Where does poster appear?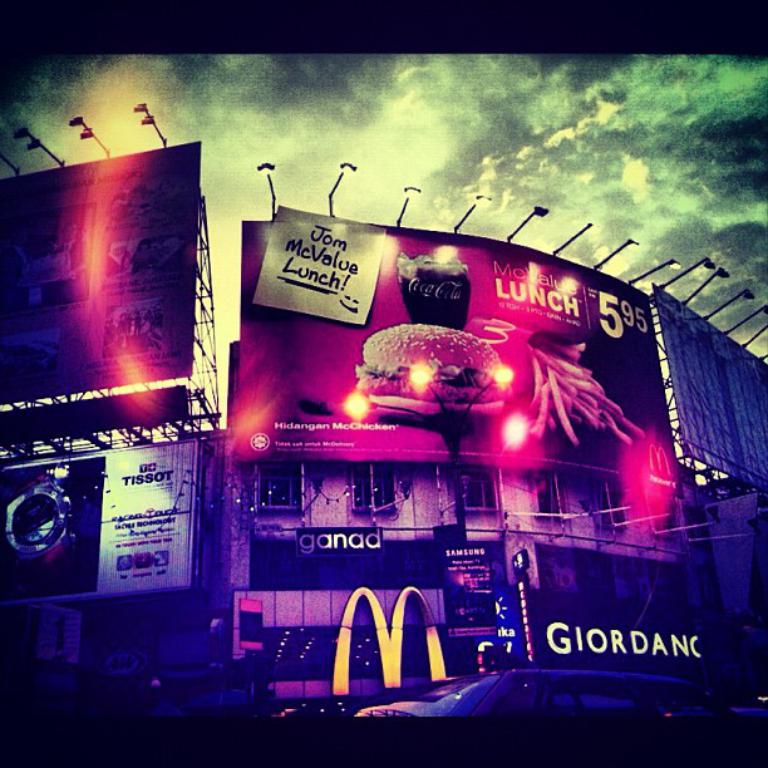
Appears at region(236, 206, 678, 498).
